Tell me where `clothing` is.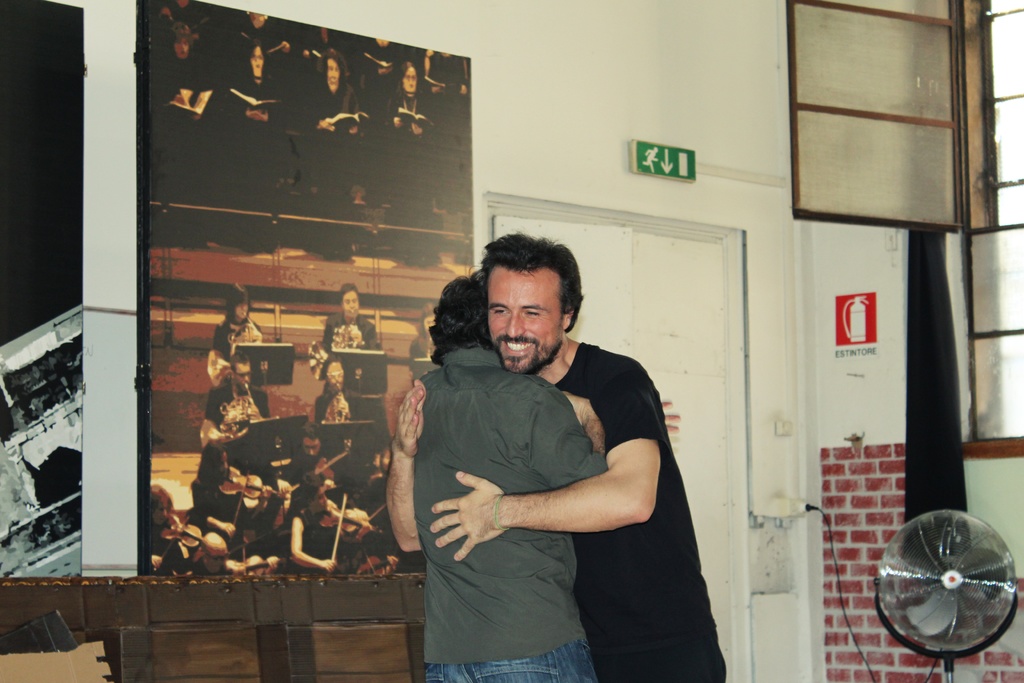
`clothing` is at 282,444,375,507.
